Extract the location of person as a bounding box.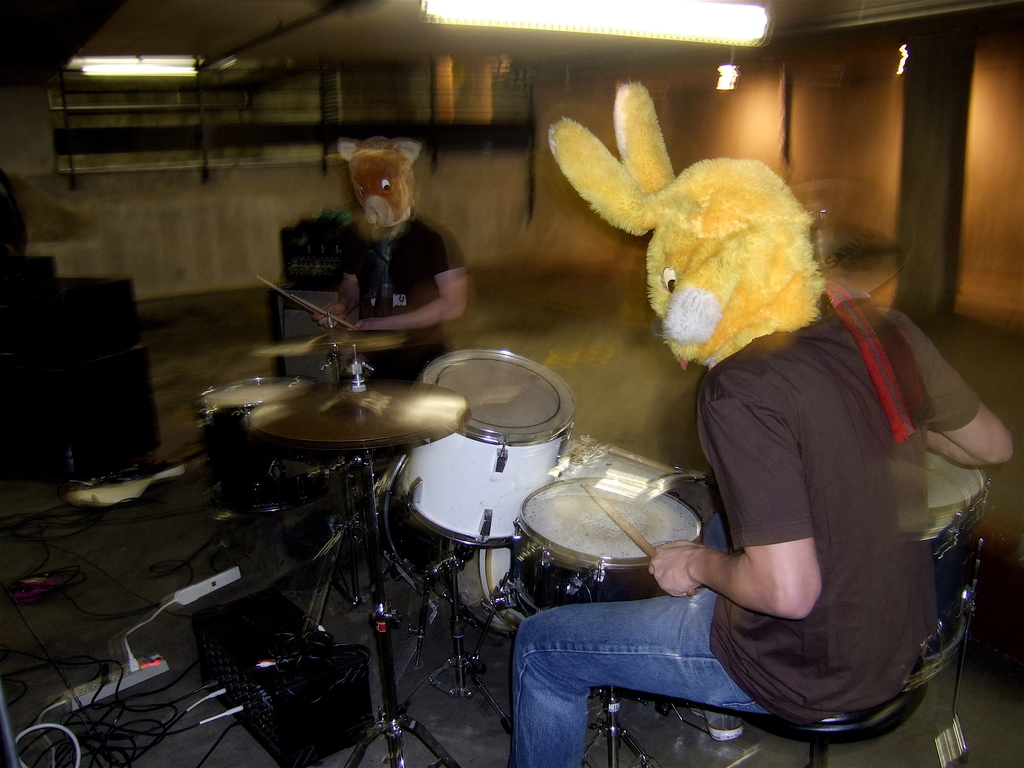
[311,135,467,390].
